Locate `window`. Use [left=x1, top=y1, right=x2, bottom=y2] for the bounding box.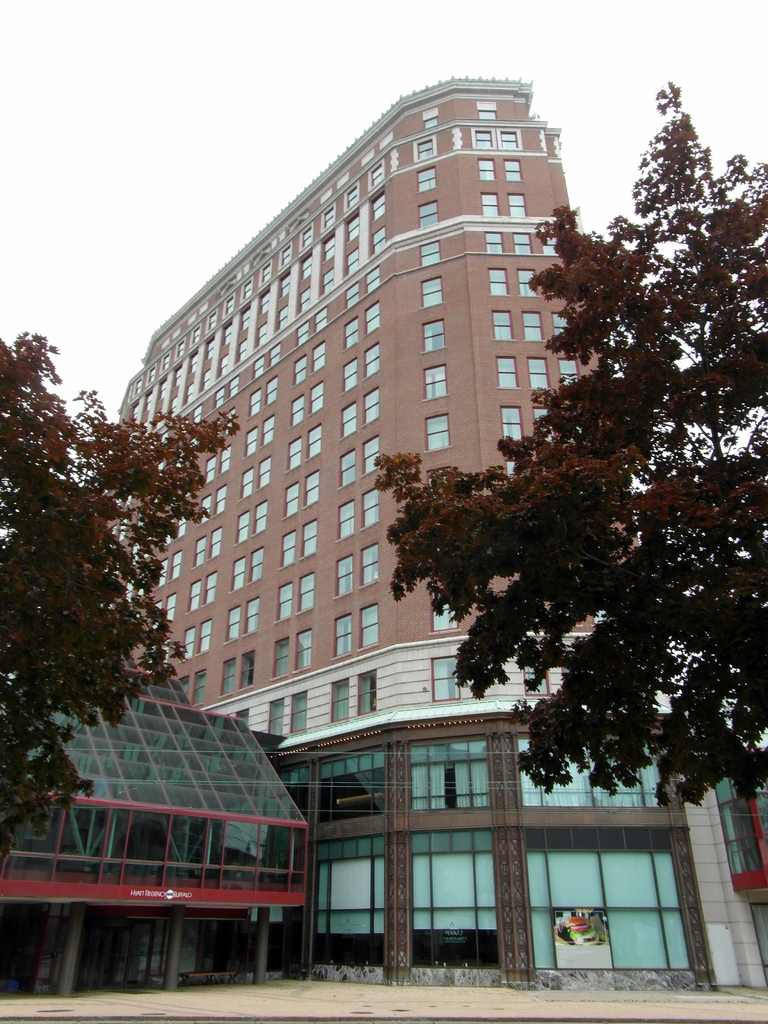
[left=190, top=400, right=204, bottom=424].
